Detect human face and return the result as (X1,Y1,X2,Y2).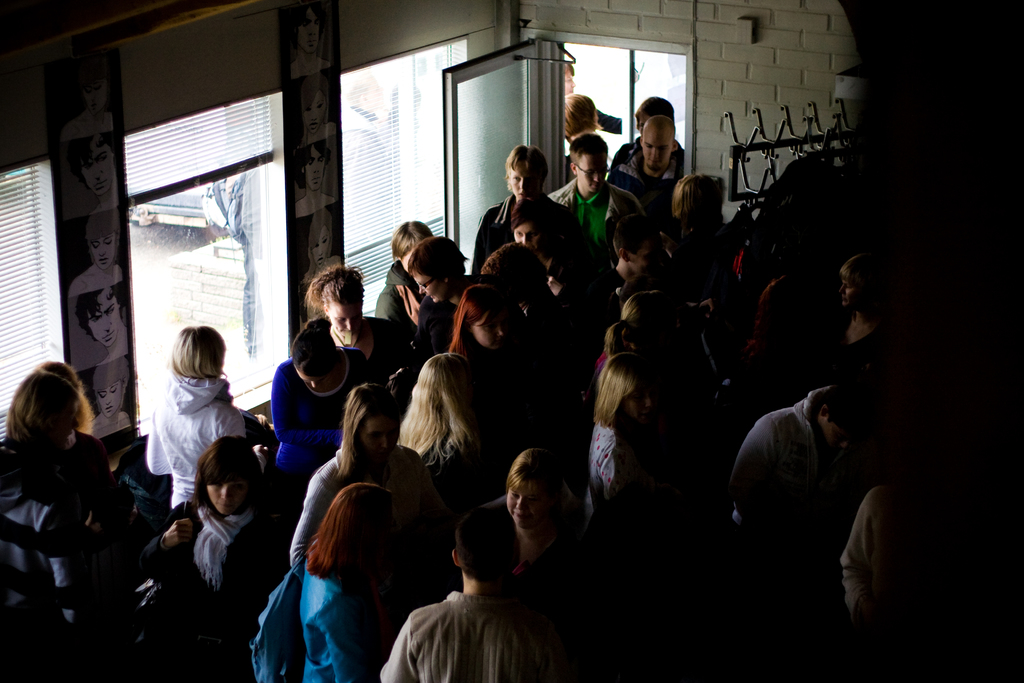
(414,274,442,302).
